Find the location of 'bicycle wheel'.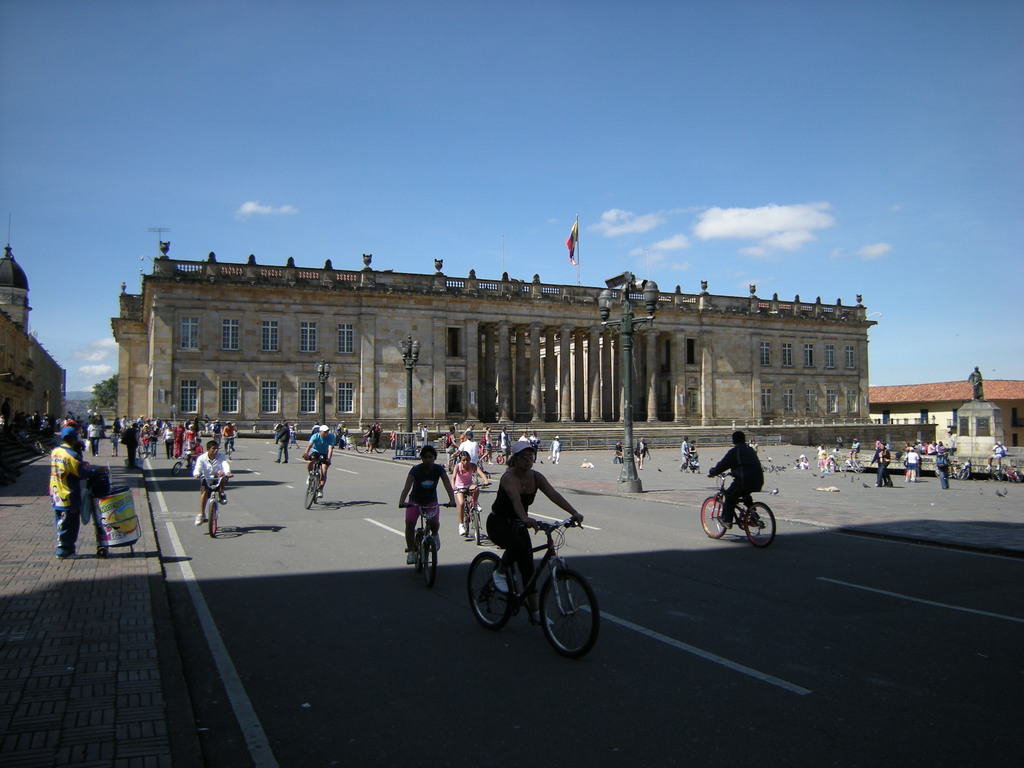
Location: {"x1": 422, "y1": 533, "x2": 439, "y2": 584}.
